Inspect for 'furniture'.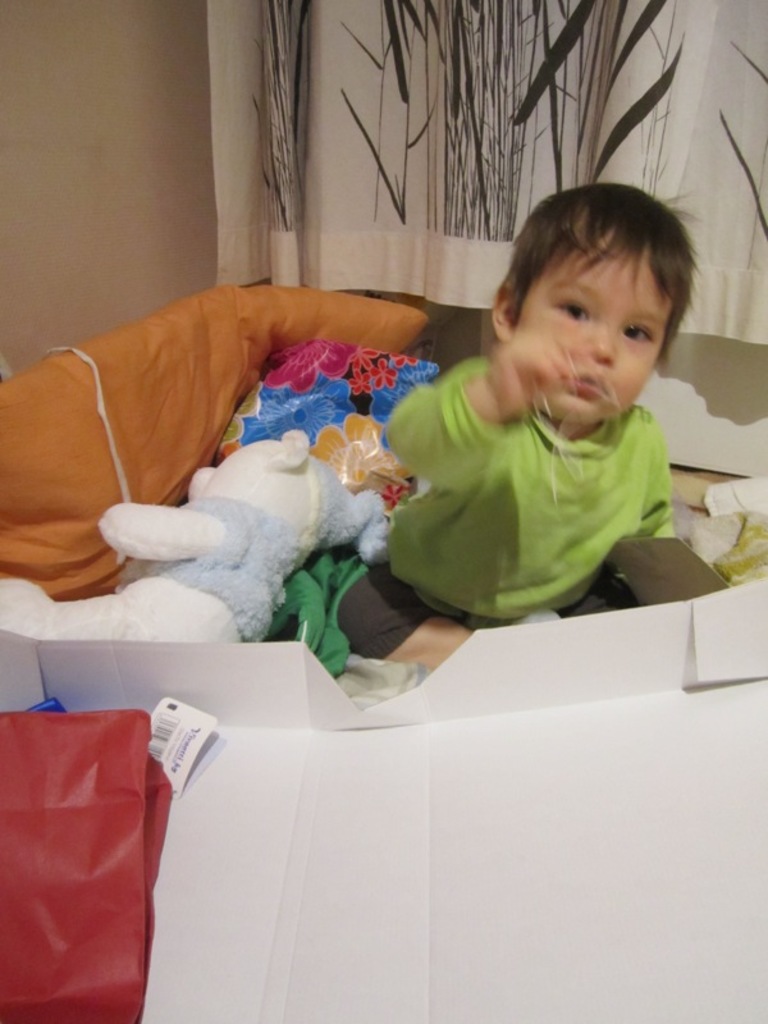
Inspection: 0, 278, 767, 1023.
